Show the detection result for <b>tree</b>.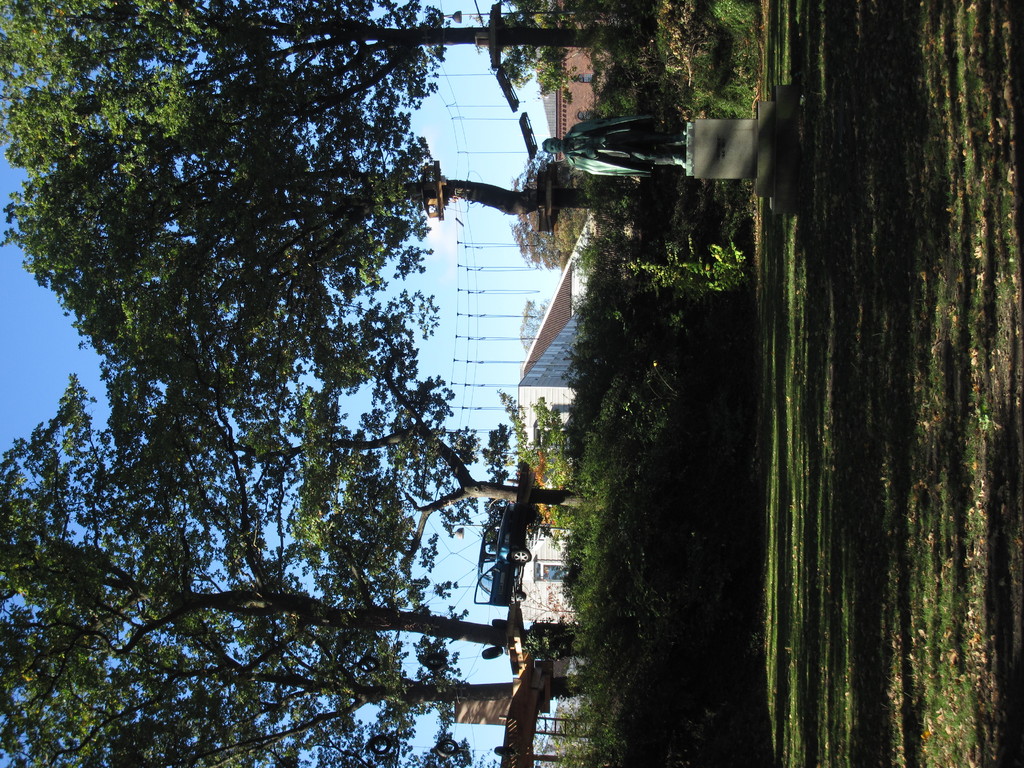
box=[112, 274, 593, 605].
